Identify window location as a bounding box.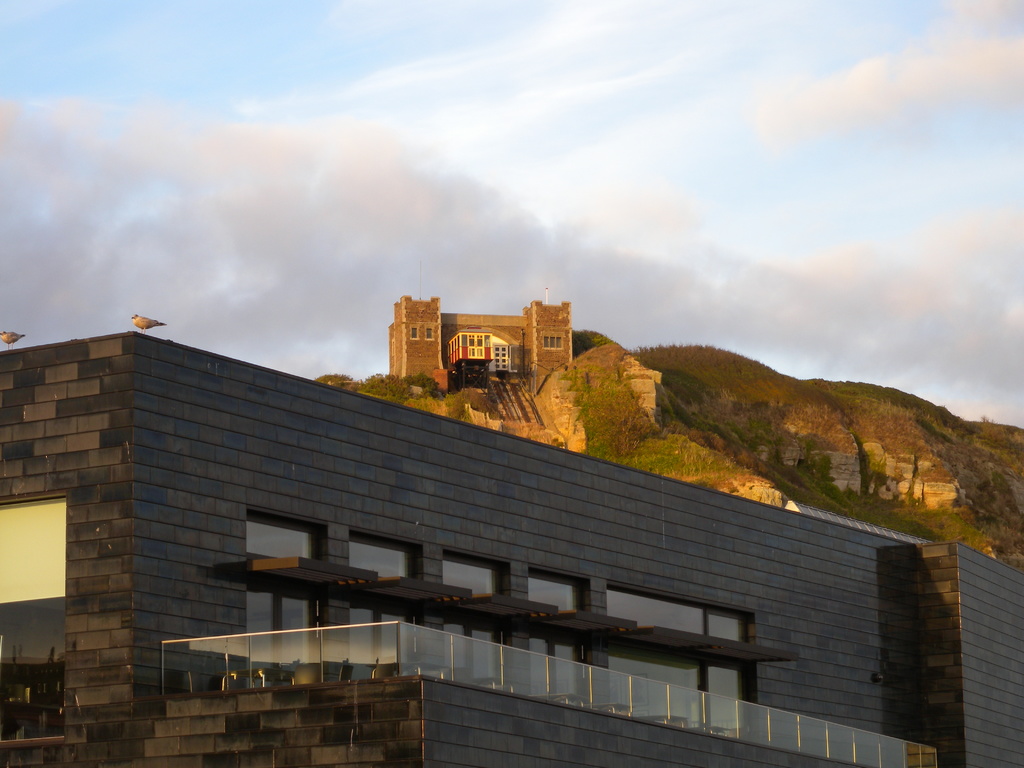
<box>711,612,748,739</box>.
